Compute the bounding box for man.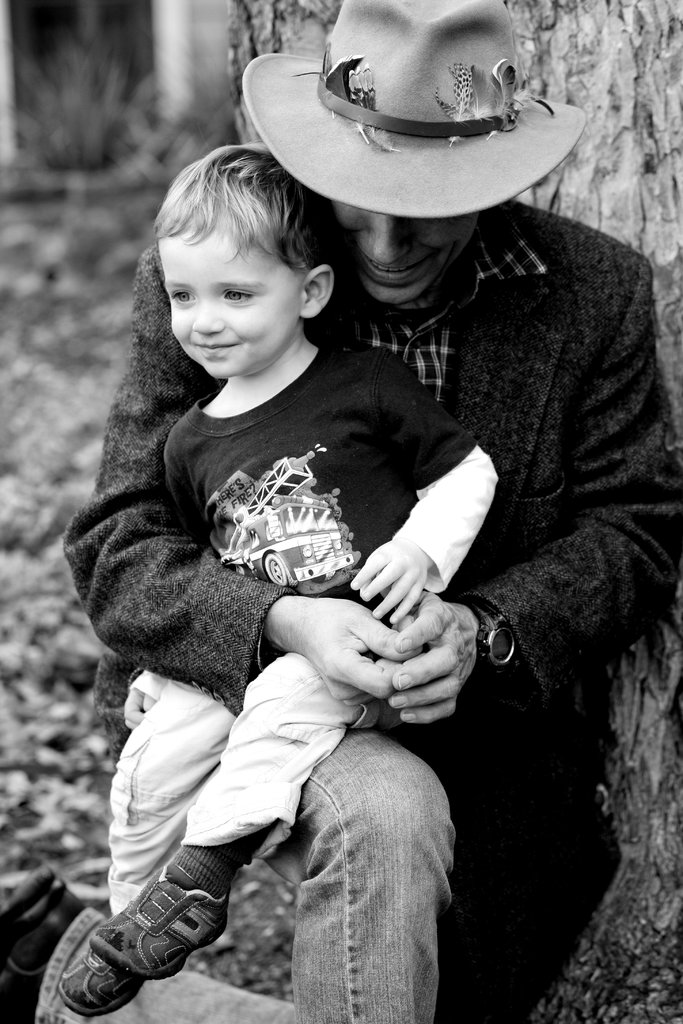
(58, 0, 682, 1023).
